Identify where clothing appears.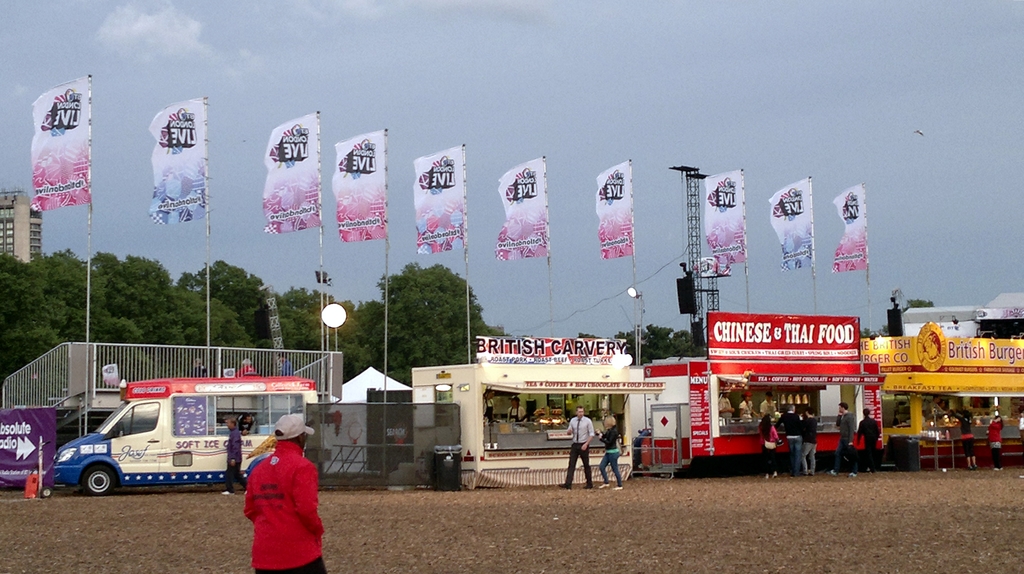
Appears at Rect(596, 422, 628, 486).
